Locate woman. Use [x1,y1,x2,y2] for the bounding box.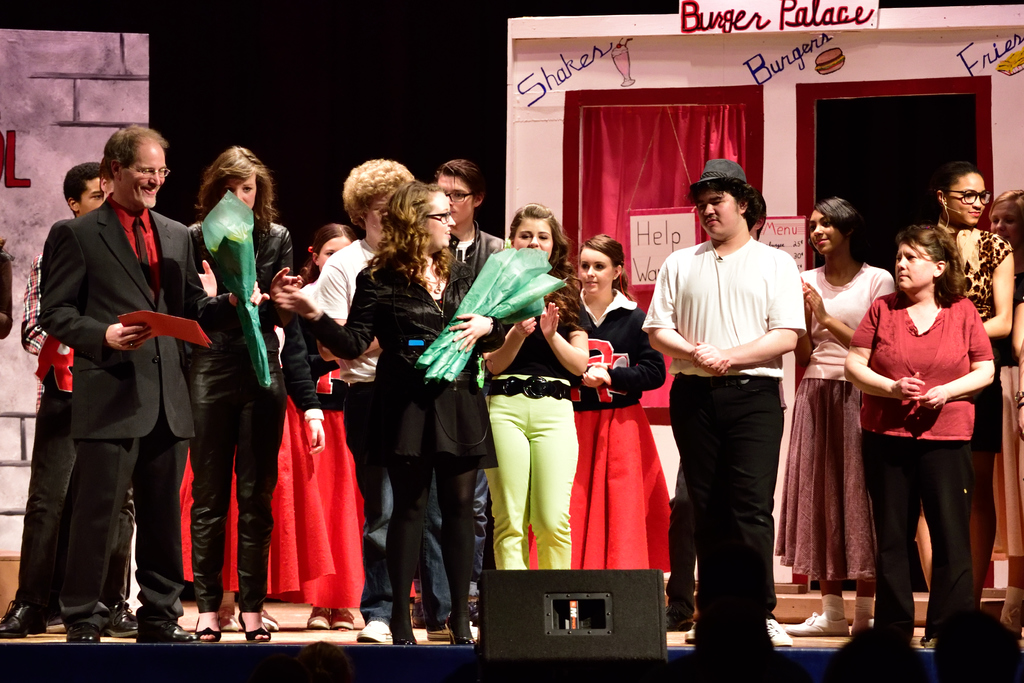
[912,160,1009,649].
